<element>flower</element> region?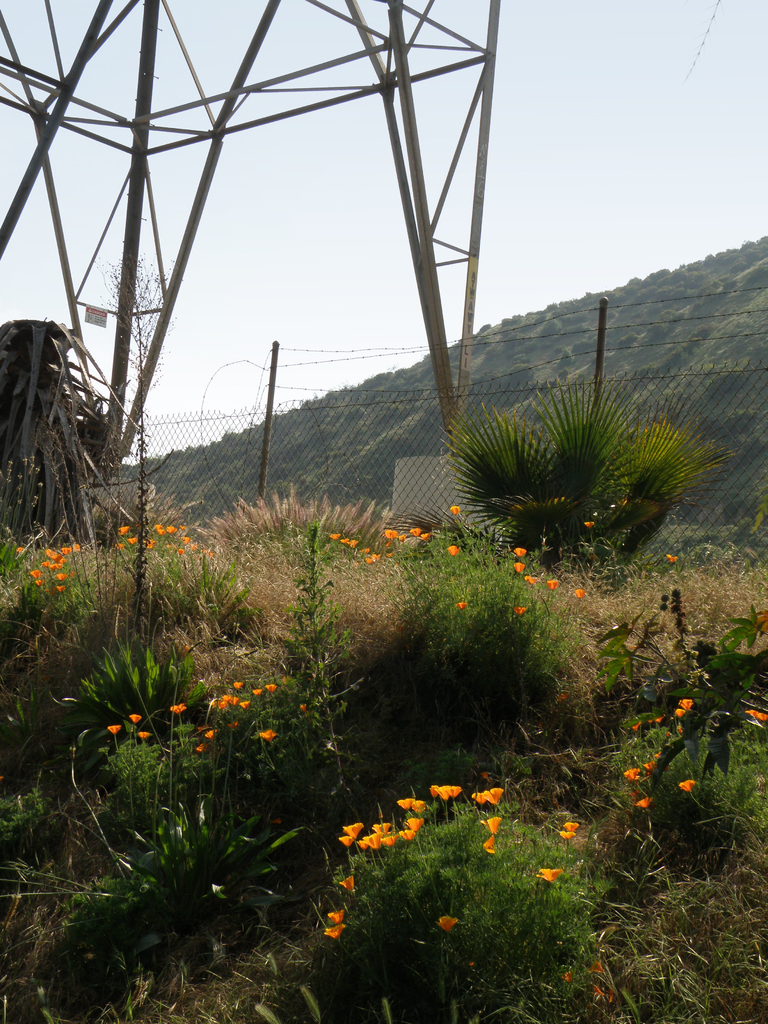
511 560 525 572
